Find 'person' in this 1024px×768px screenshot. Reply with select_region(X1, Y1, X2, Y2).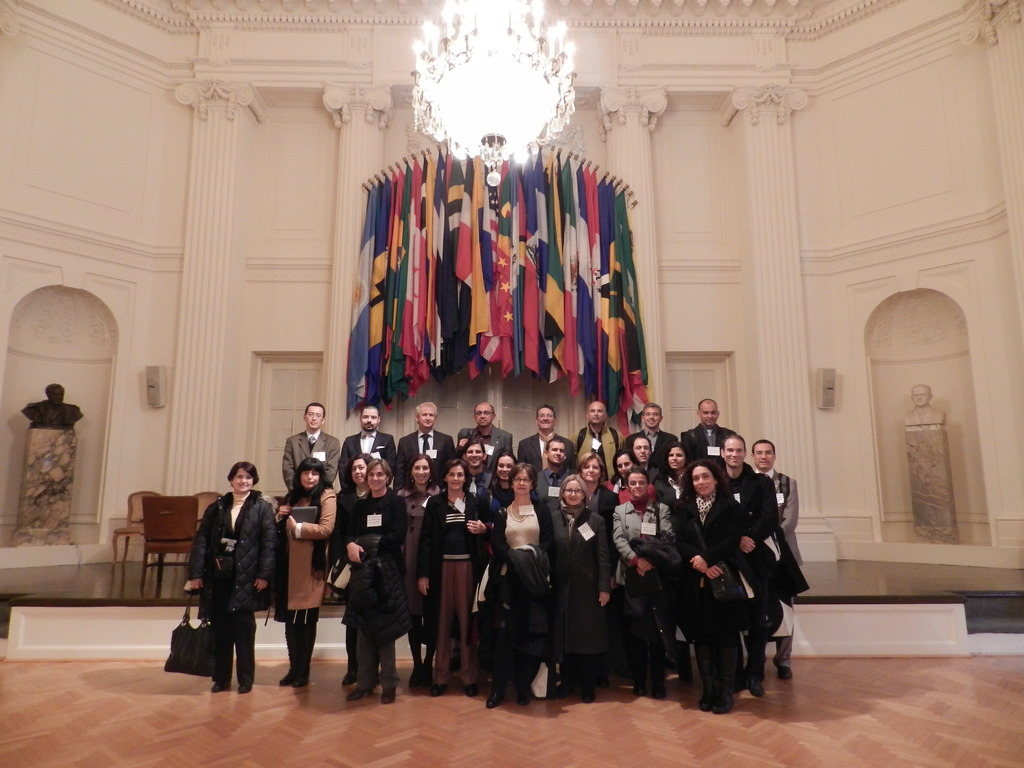
select_region(397, 452, 445, 684).
